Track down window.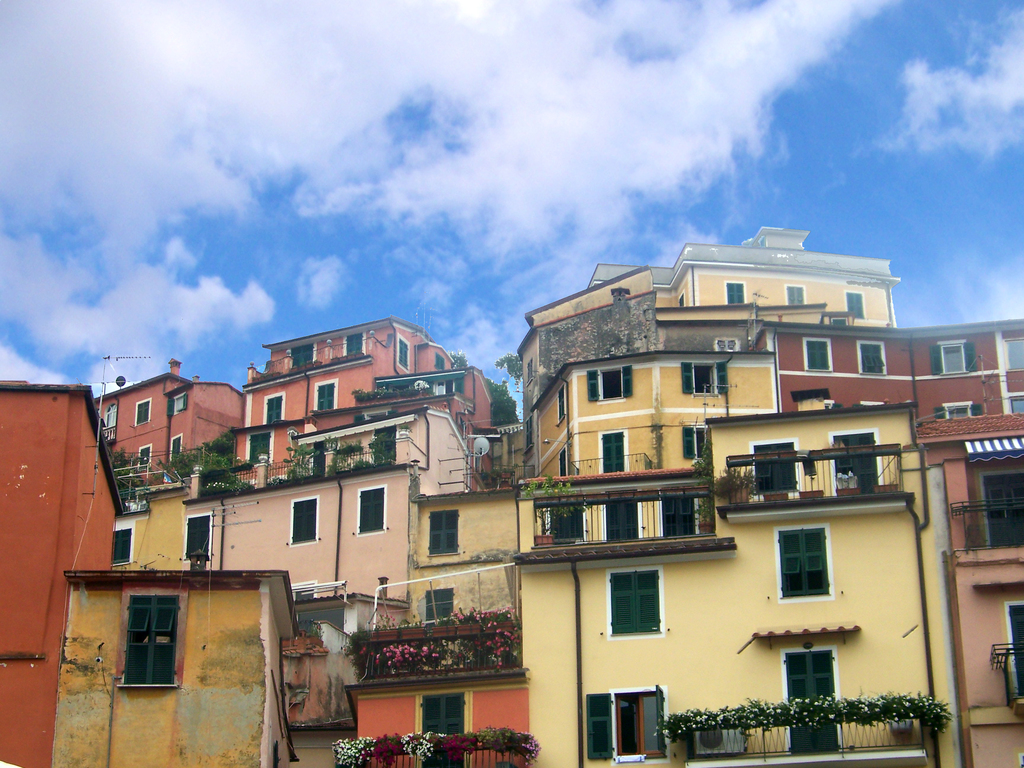
Tracked to <box>250,427,277,463</box>.
